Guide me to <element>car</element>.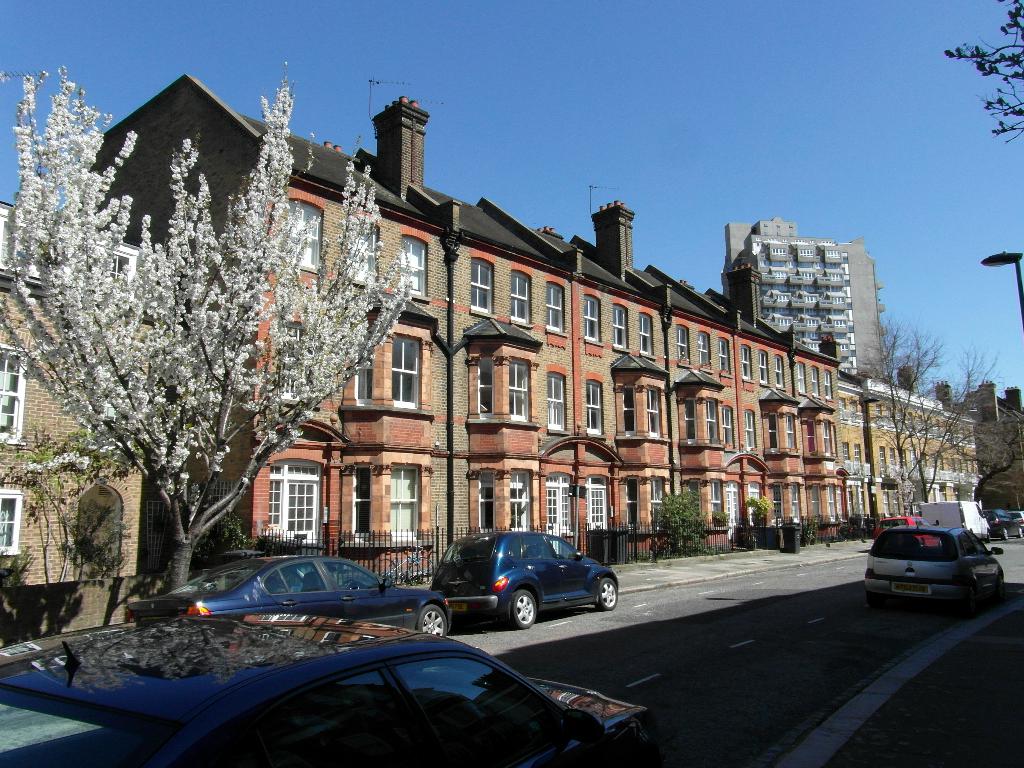
Guidance: (x1=865, y1=509, x2=938, y2=547).
